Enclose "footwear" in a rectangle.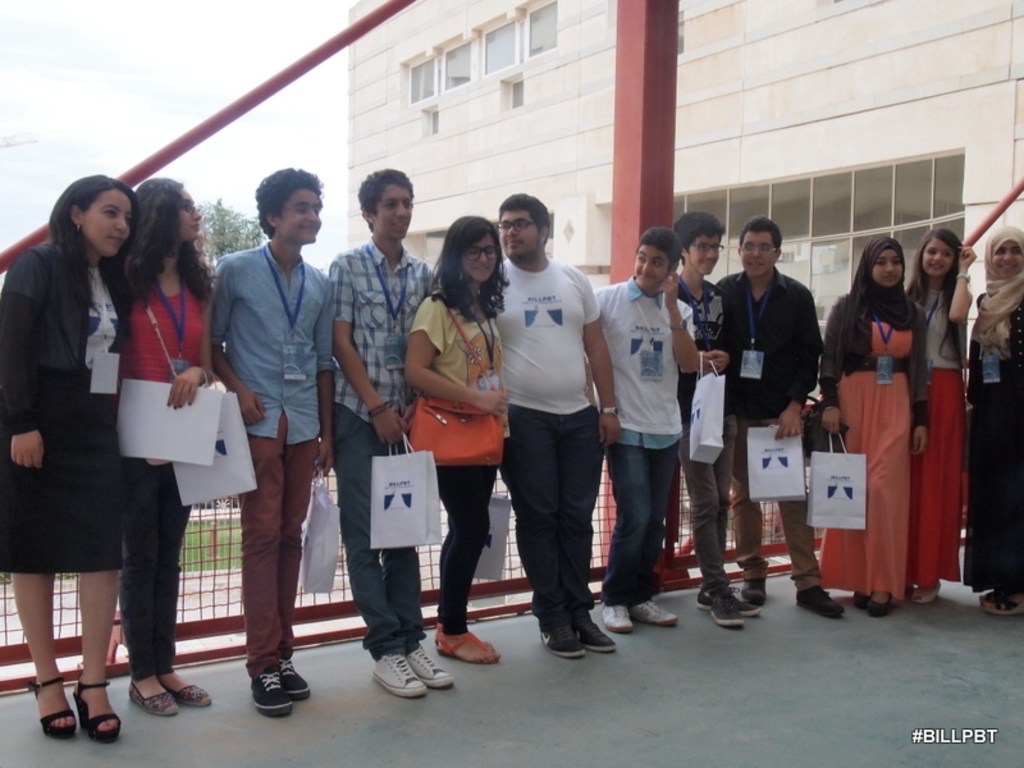
(435,635,503,664).
